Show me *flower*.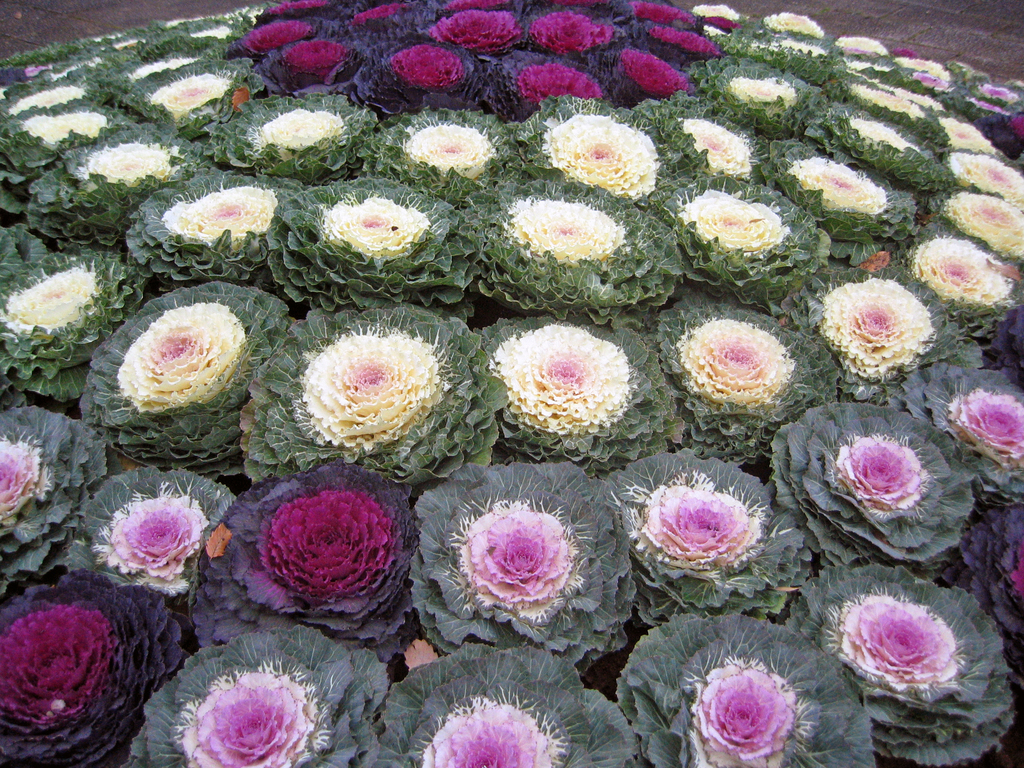
*flower* is here: 14/86/81/110.
